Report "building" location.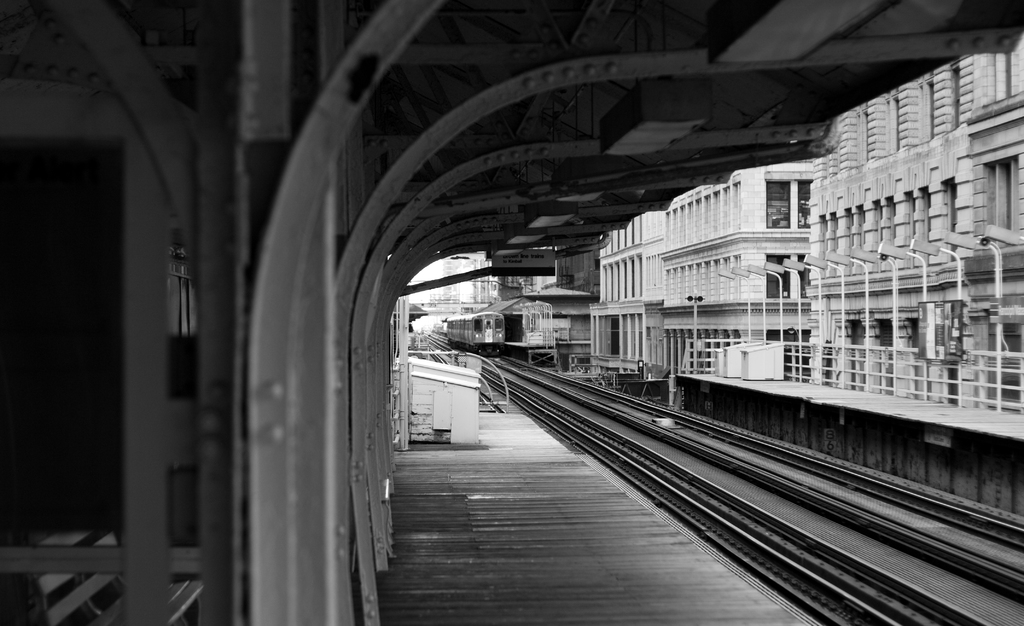
Report: x1=658, y1=158, x2=811, y2=368.
